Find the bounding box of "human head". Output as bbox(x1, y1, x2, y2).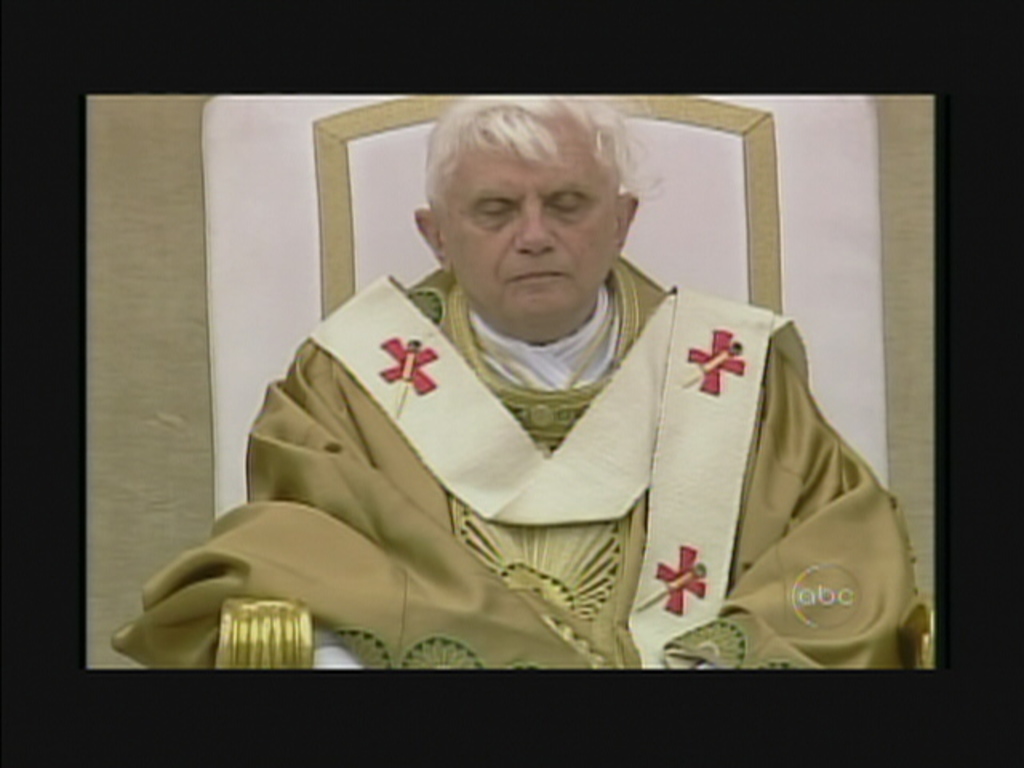
bbox(413, 114, 638, 336).
